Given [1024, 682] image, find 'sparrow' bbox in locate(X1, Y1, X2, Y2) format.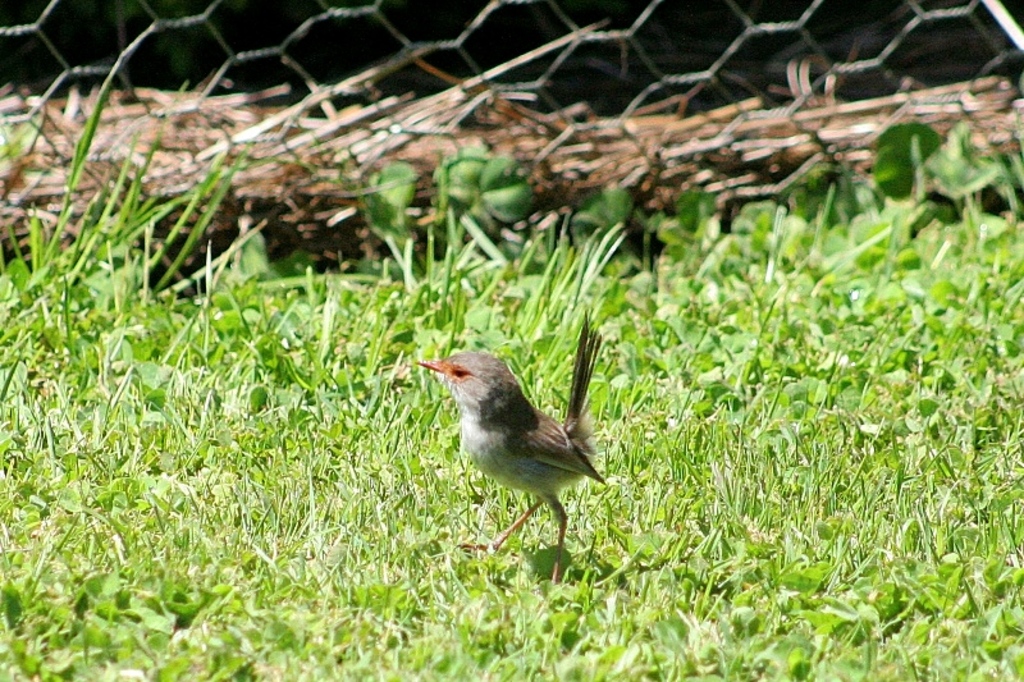
locate(416, 307, 612, 580).
